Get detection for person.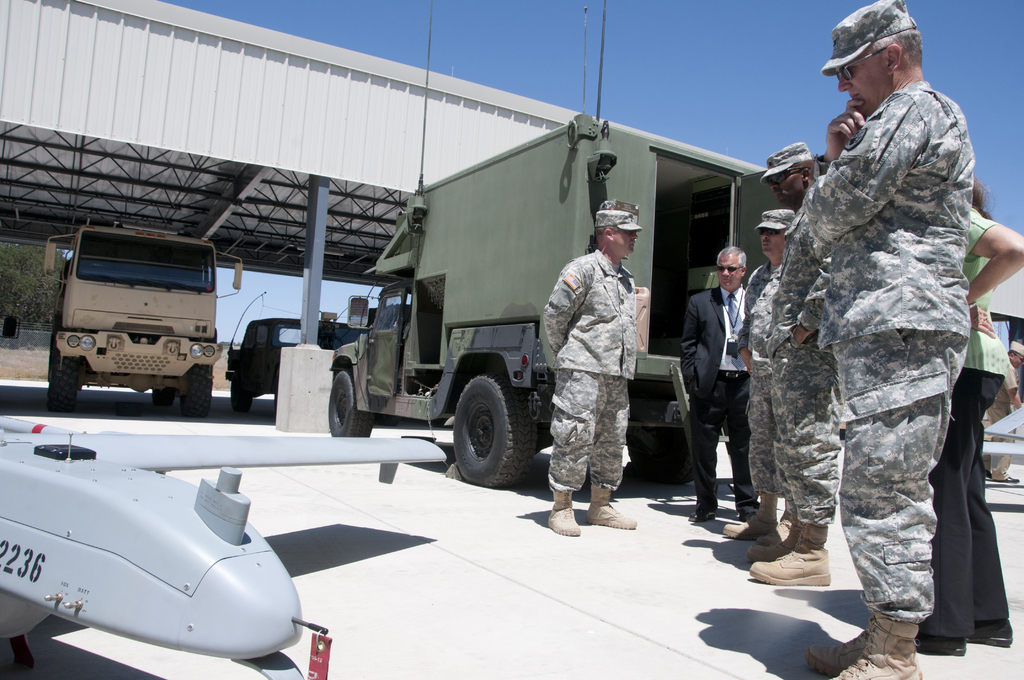
Detection: detection(977, 344, 1023, 483).
